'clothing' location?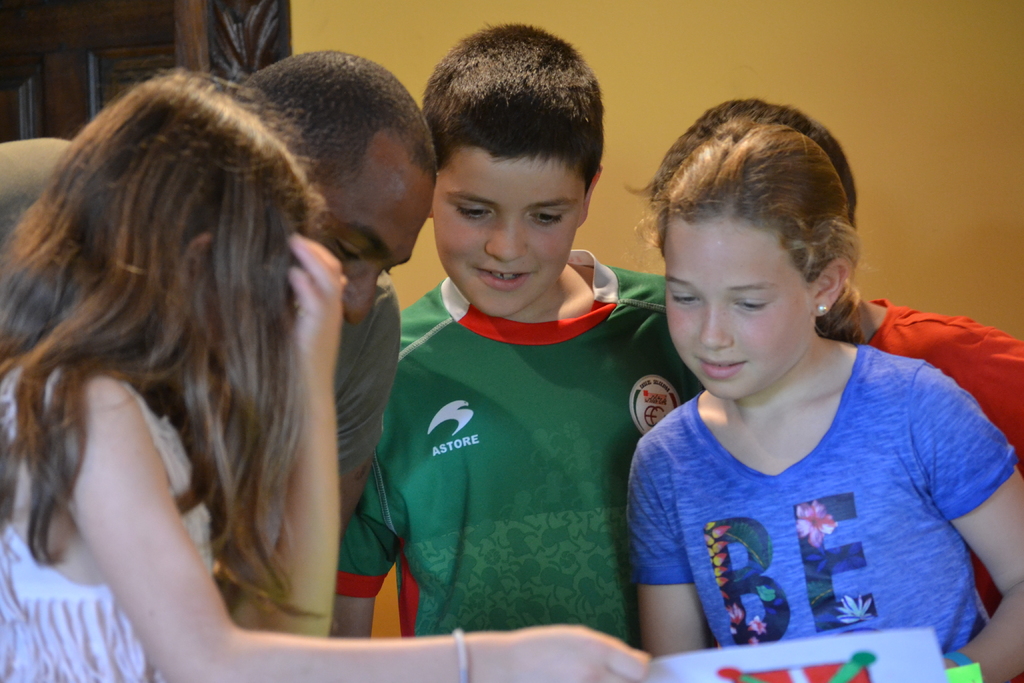
region(853, 294, 1023, 620)
